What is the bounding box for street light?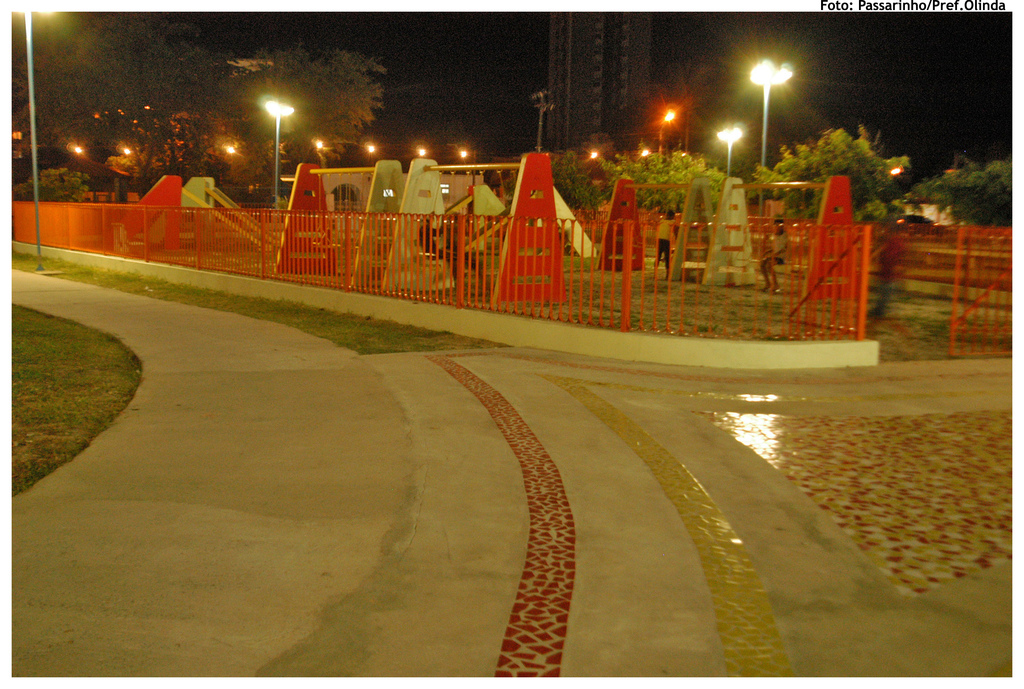
crop(529, 88, 559, 147).
